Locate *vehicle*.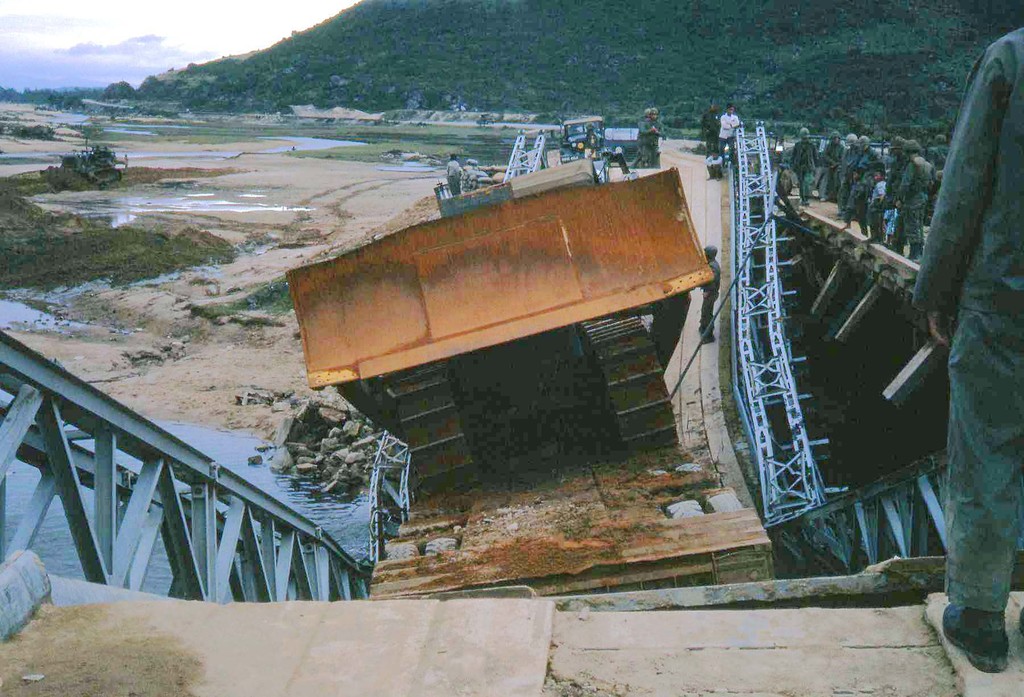
Bounding box: 284/150/774/598.
